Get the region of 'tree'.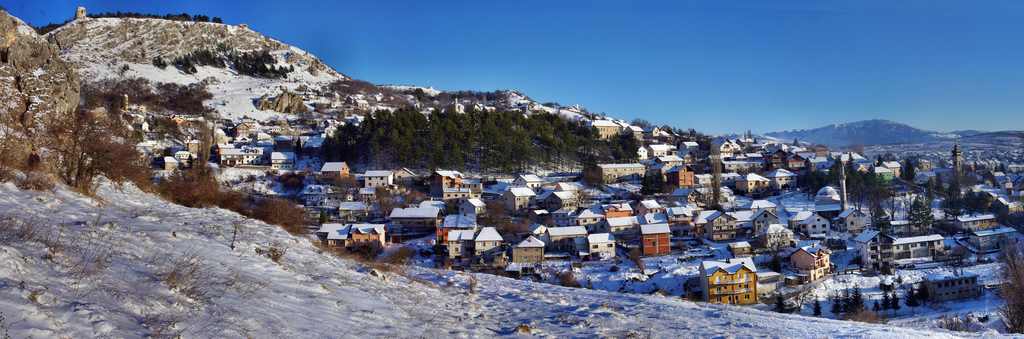
<box>882,288,893,324</box>.
